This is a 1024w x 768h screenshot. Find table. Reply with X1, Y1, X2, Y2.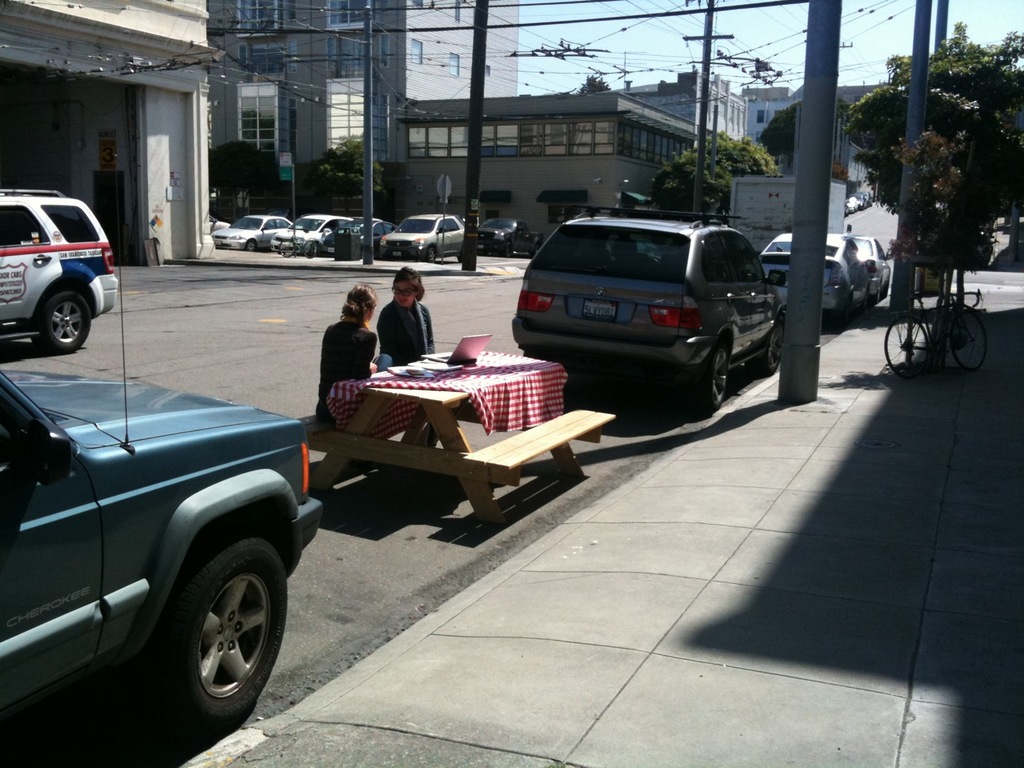
294, 340, 615, 522.
